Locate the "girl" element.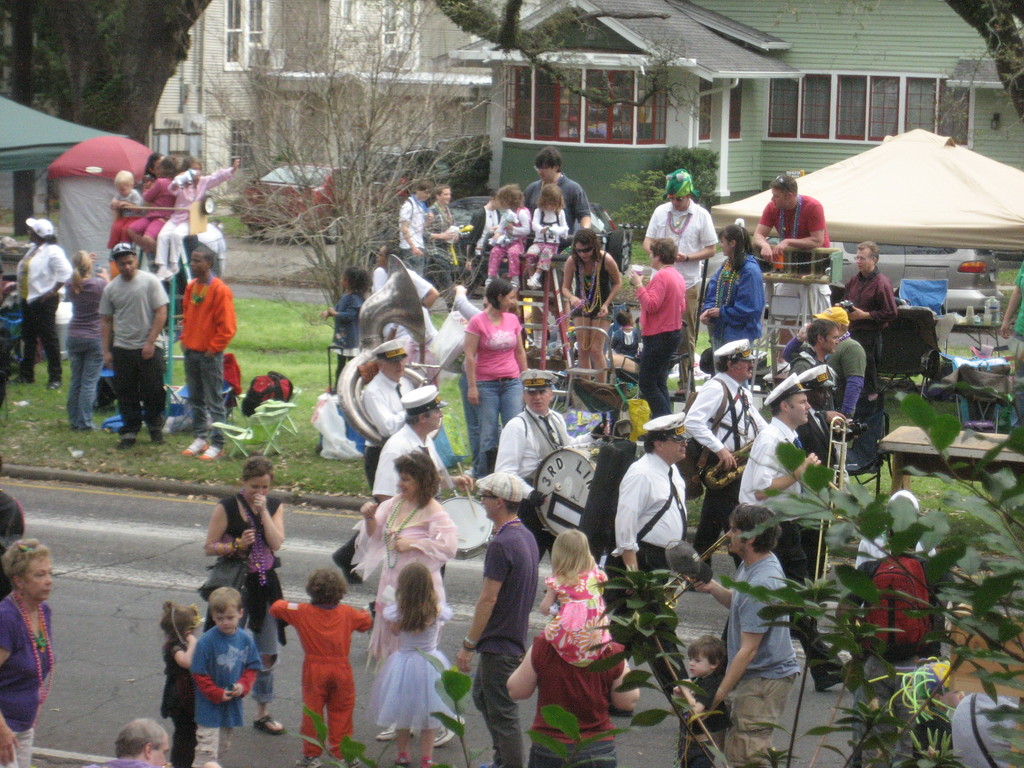
Element bbox: 536/529/612/670.
